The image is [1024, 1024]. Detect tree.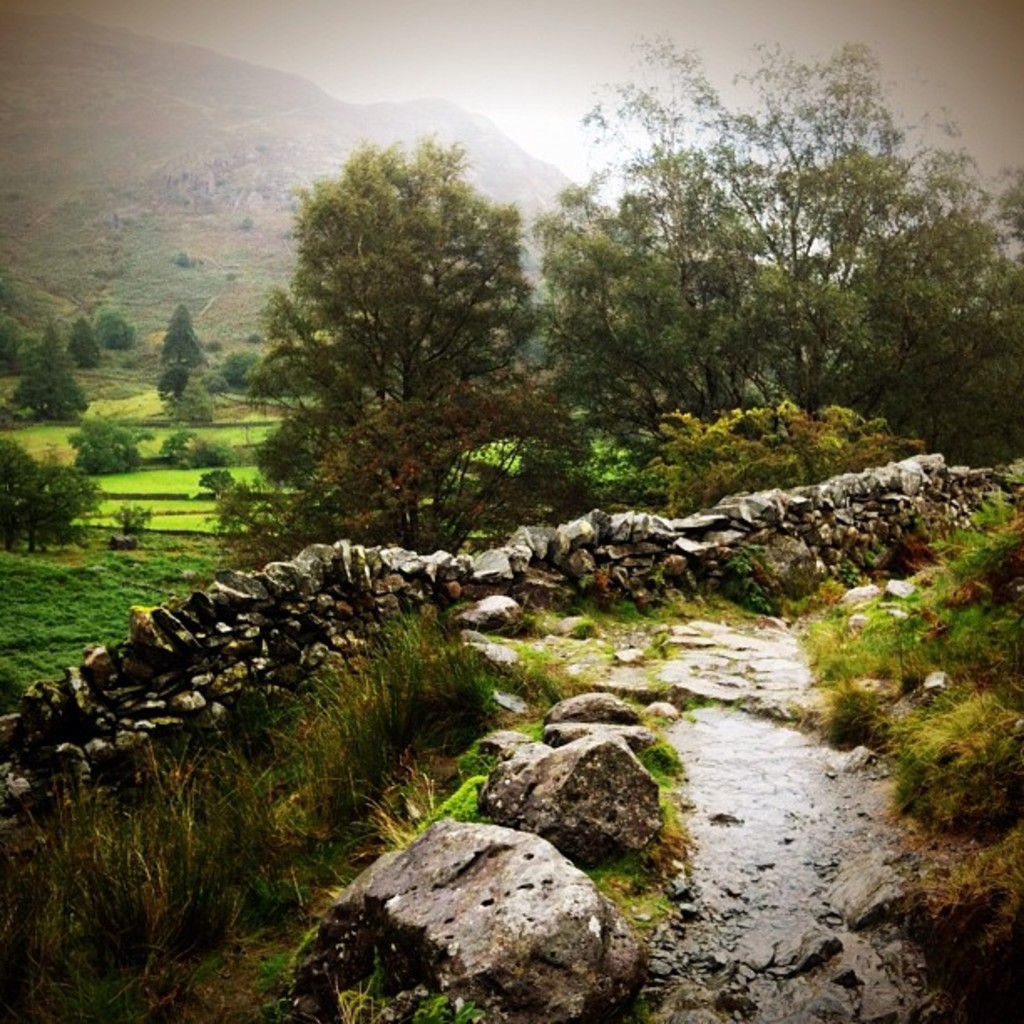
Detection: l=540, t=28, r=1022, b=519.
